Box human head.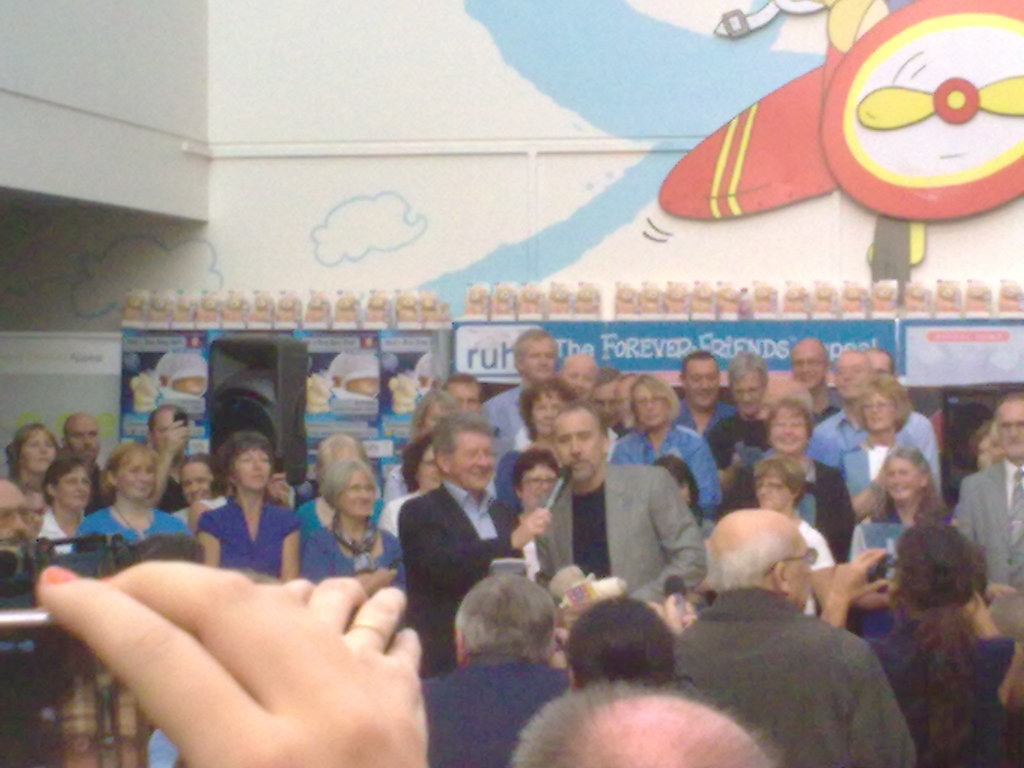
detection(991, 389, 1023, 461).
